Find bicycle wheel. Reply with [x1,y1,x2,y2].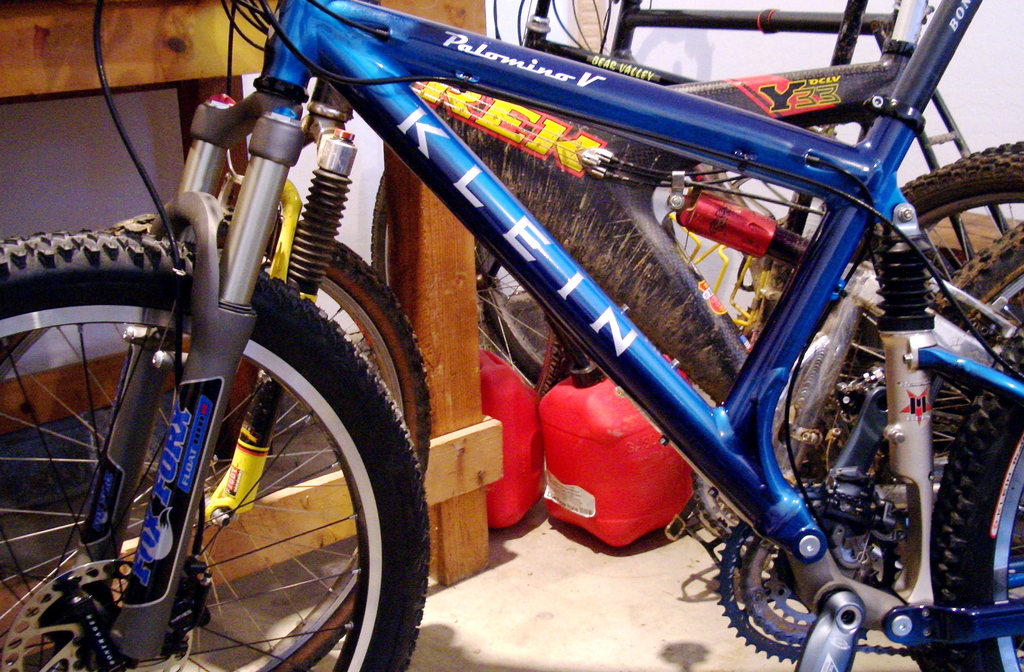
[845,140,1023,345].
